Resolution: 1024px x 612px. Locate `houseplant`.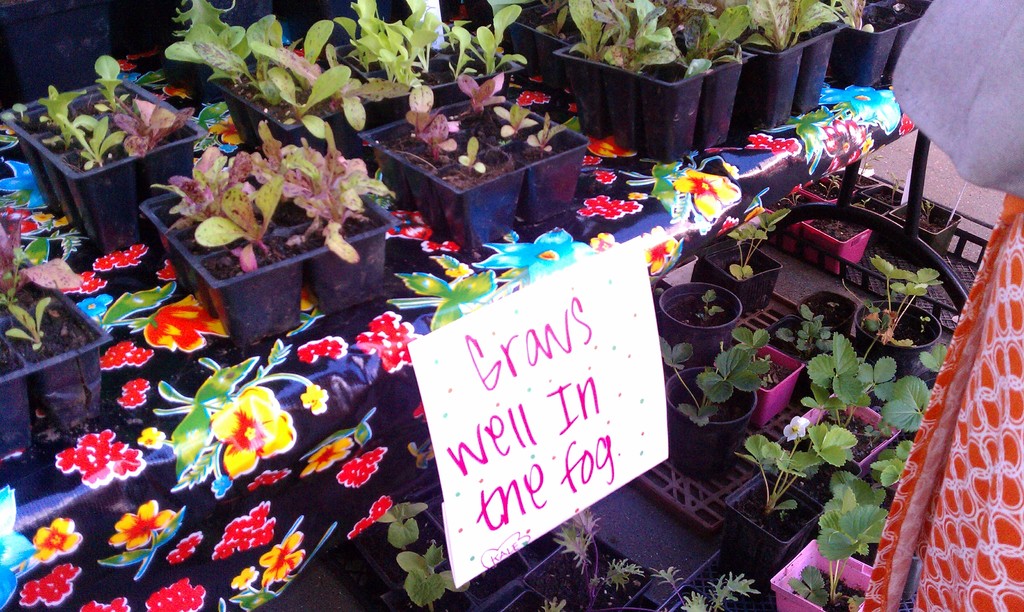
<box>646,280,749,351</box>.
